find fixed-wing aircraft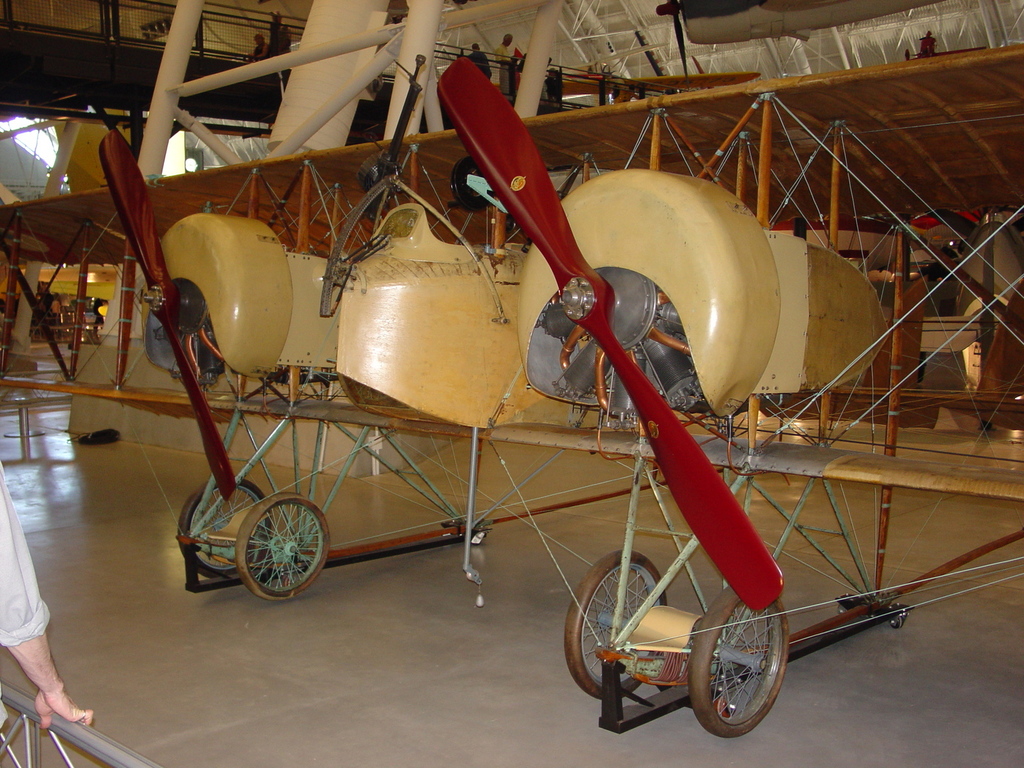
{"x1": 0, "y1": 45, "x2": 1023, "y2": 739}
